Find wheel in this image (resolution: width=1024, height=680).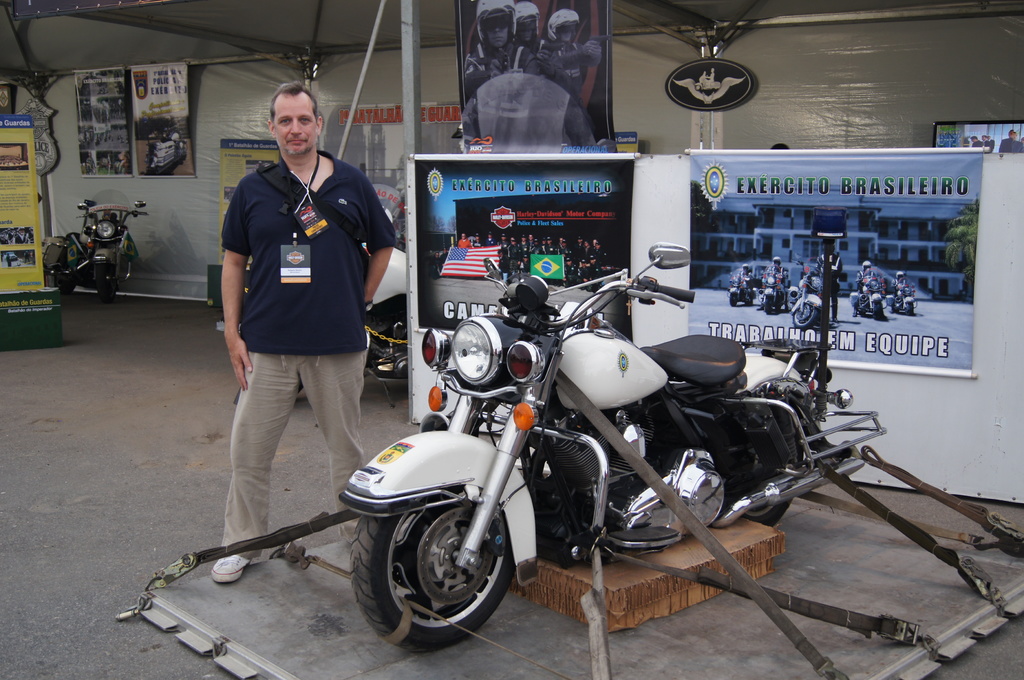
904:304:915:315.
